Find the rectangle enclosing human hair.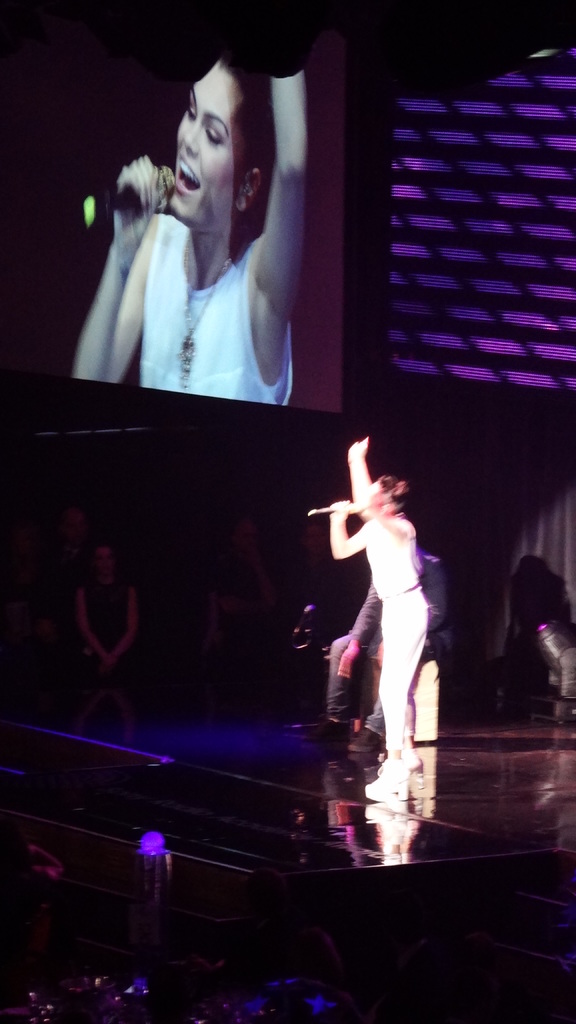
crop(379, 473, 409, 518).
